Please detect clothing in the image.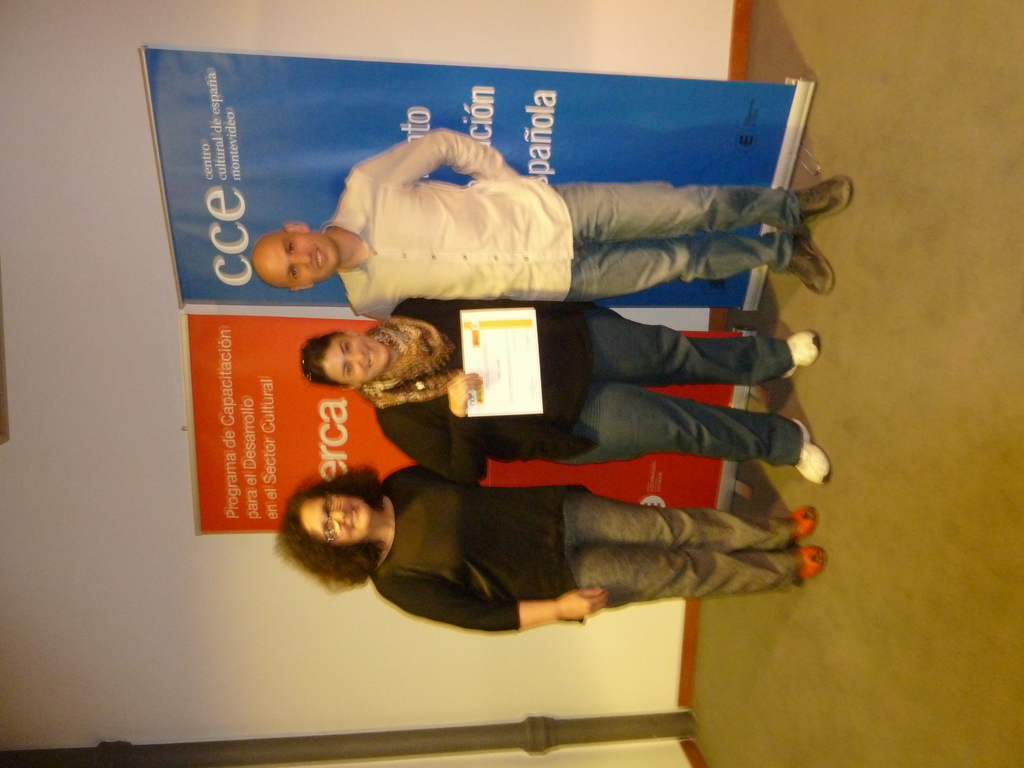
region(380, 472, 800, 637).
